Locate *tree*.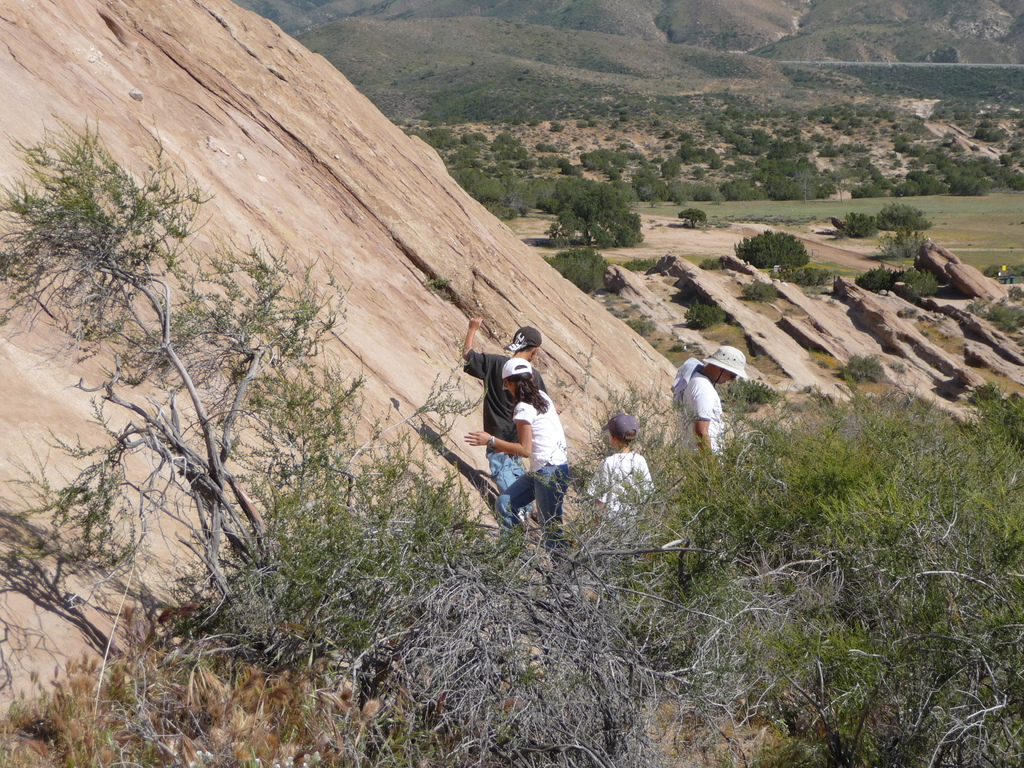
Bounding box: left=685, top=298, right=724, bottom=337.
